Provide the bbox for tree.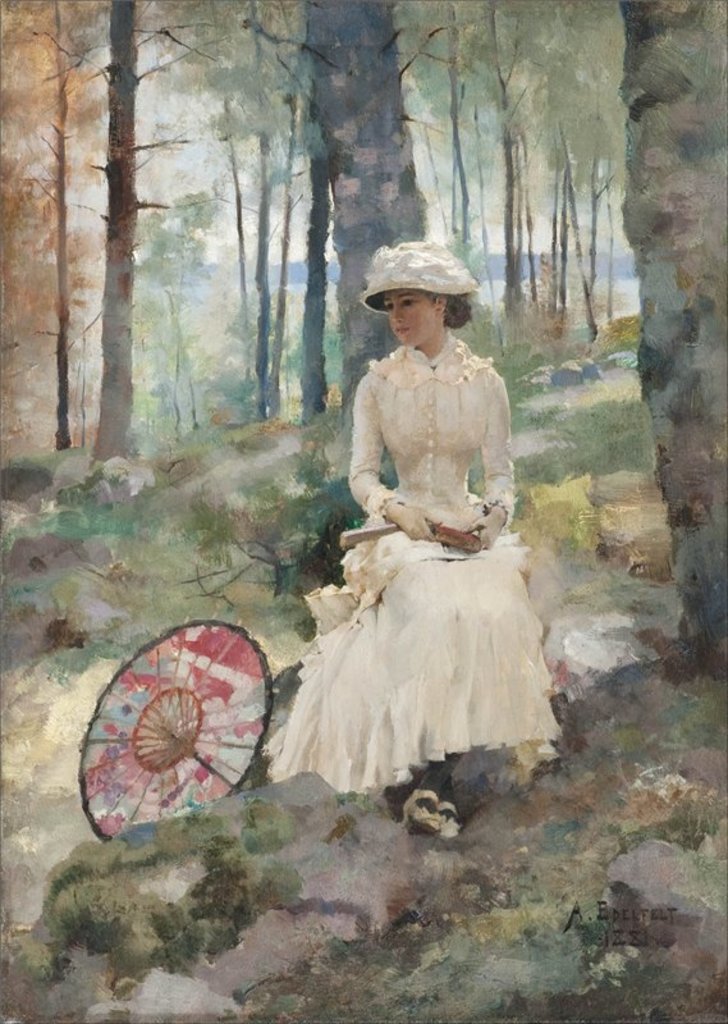
<box>257,0,431,399</box>.
